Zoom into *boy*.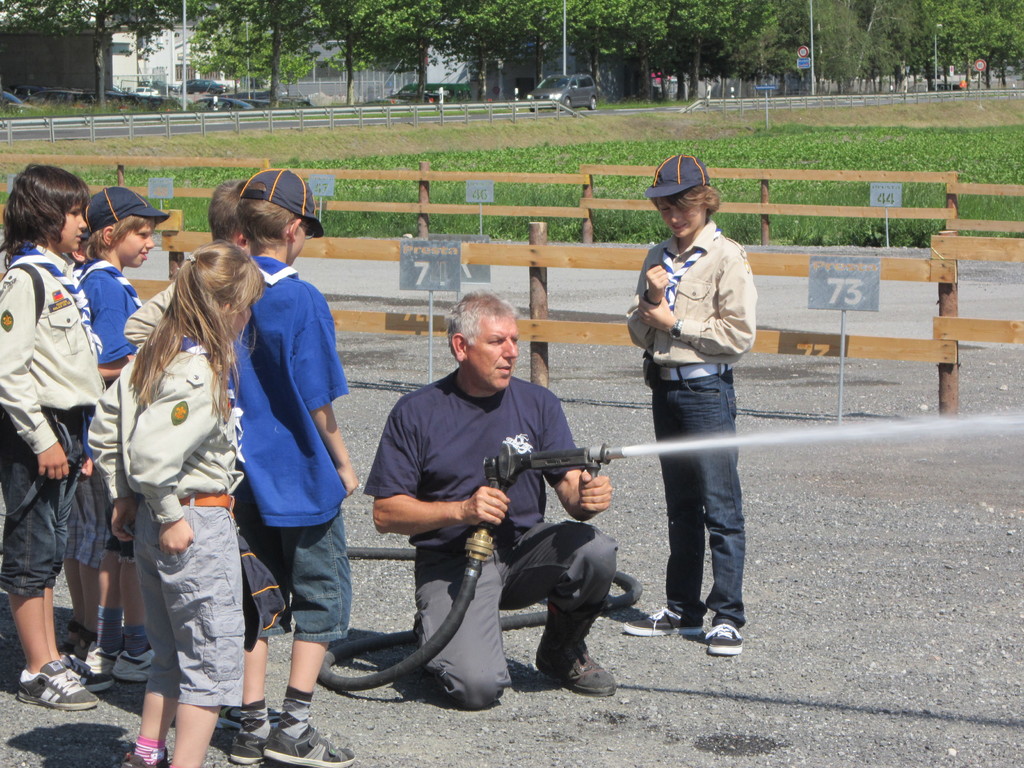
Zoom target: [223,166,361,767].
